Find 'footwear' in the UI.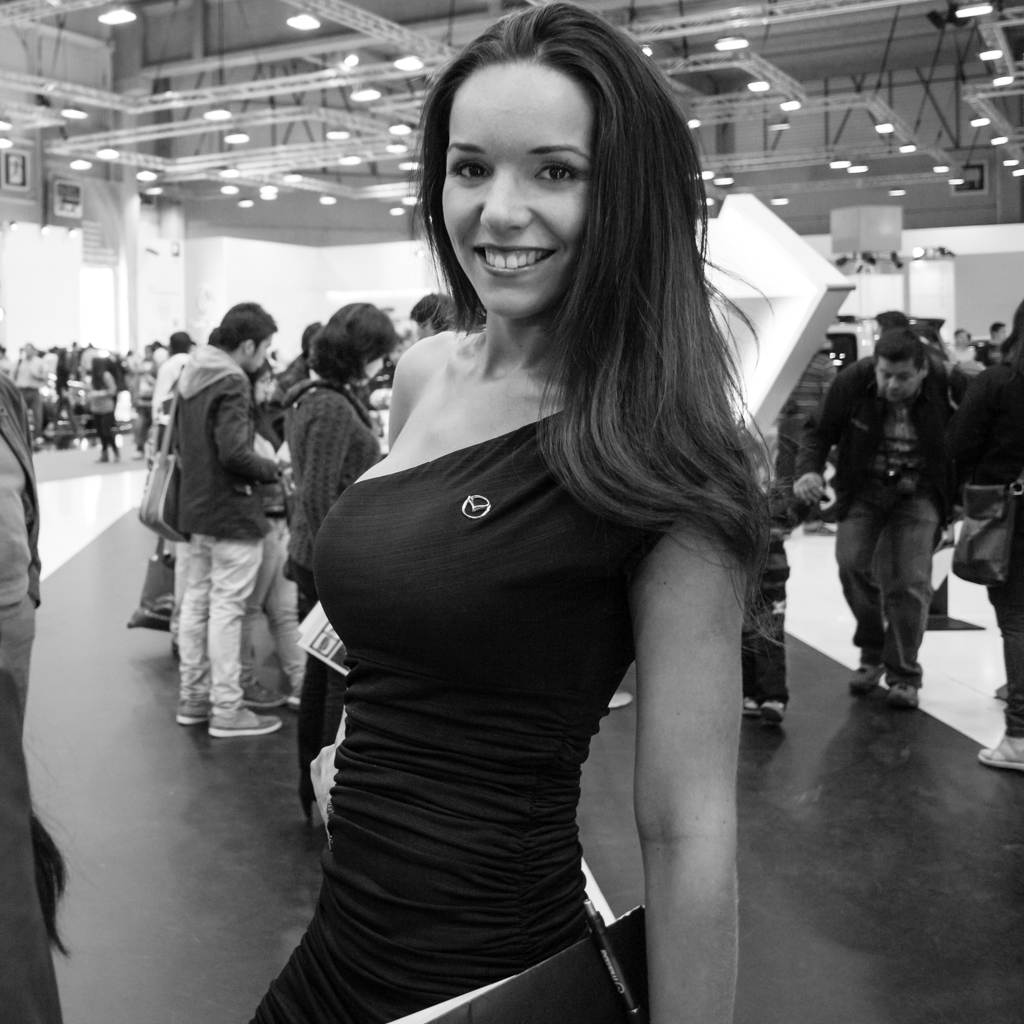
UI element at crop(96, 455, 111, 462).
